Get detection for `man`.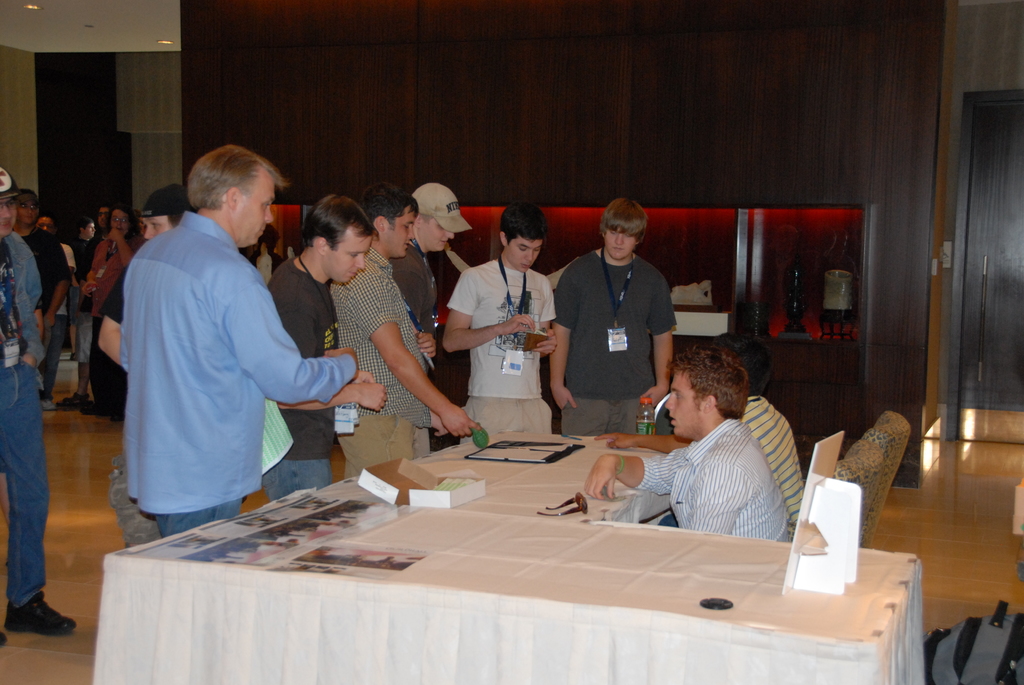
Detection: <bbox>105, 132, 350, 542</bbox>.
